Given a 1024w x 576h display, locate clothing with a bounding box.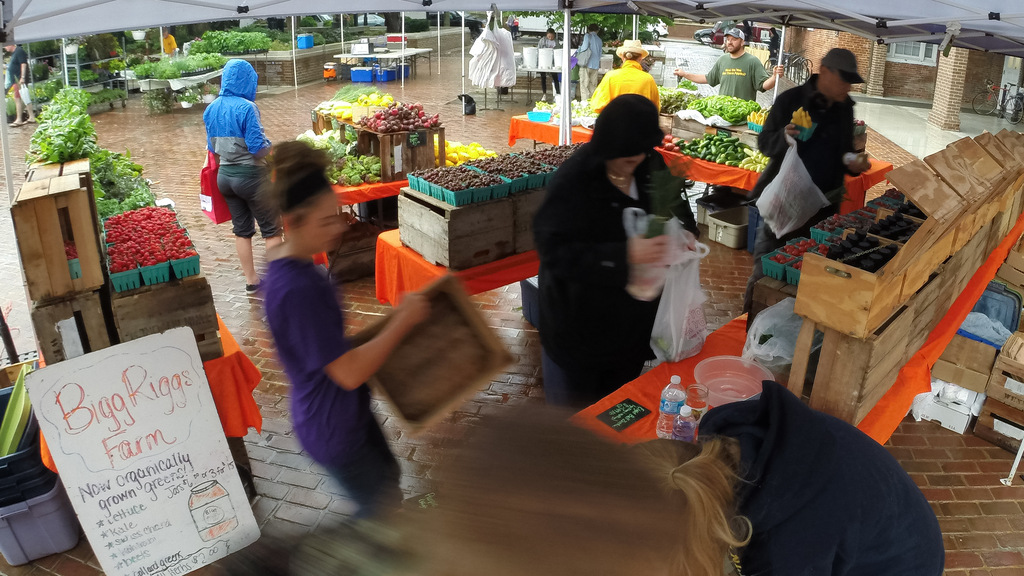
Located: {"left": 263, "top": 244, "right": 408, "bottom": 508}.
